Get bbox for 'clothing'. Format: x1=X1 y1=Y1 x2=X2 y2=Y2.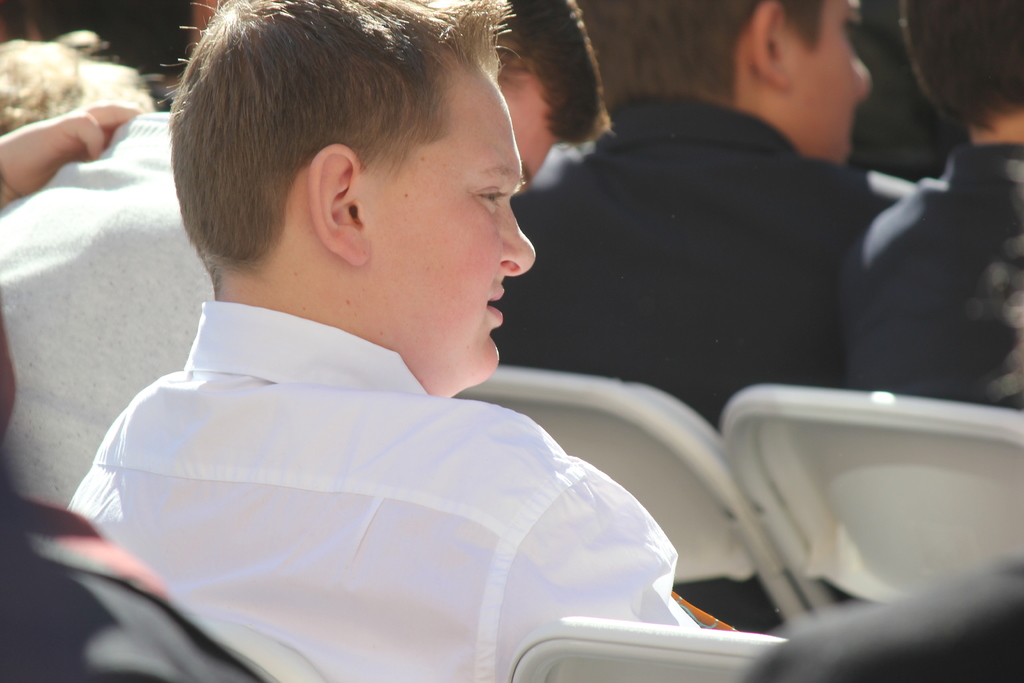
x1=0 y1=491 x2=273 y2=682.
